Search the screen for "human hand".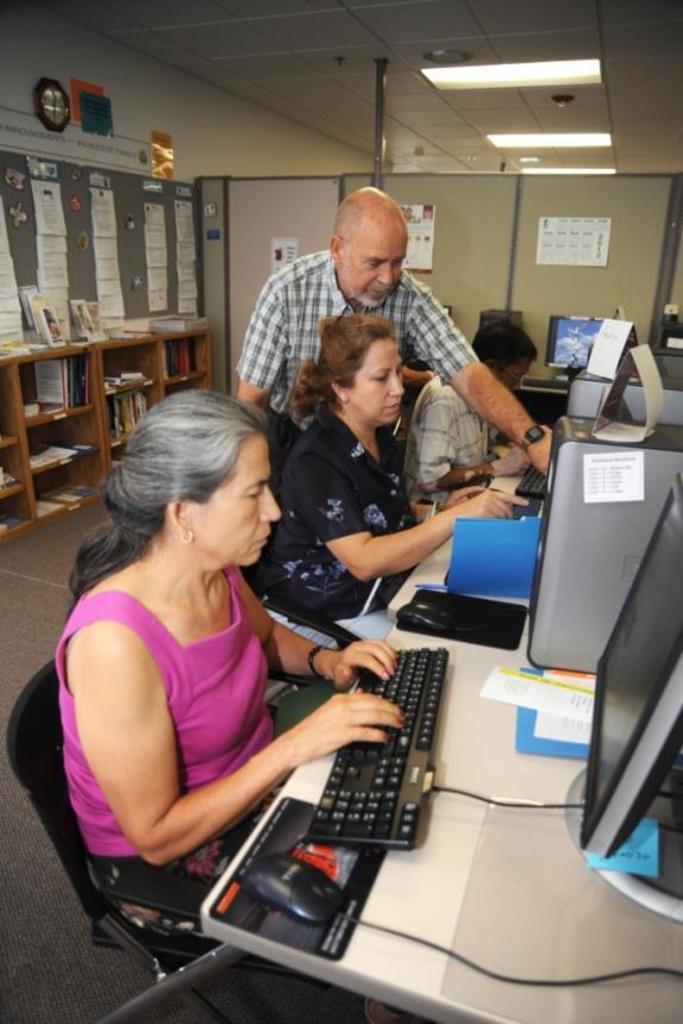
Found at <bbox>496, 442, 528, 473</bbox>.
